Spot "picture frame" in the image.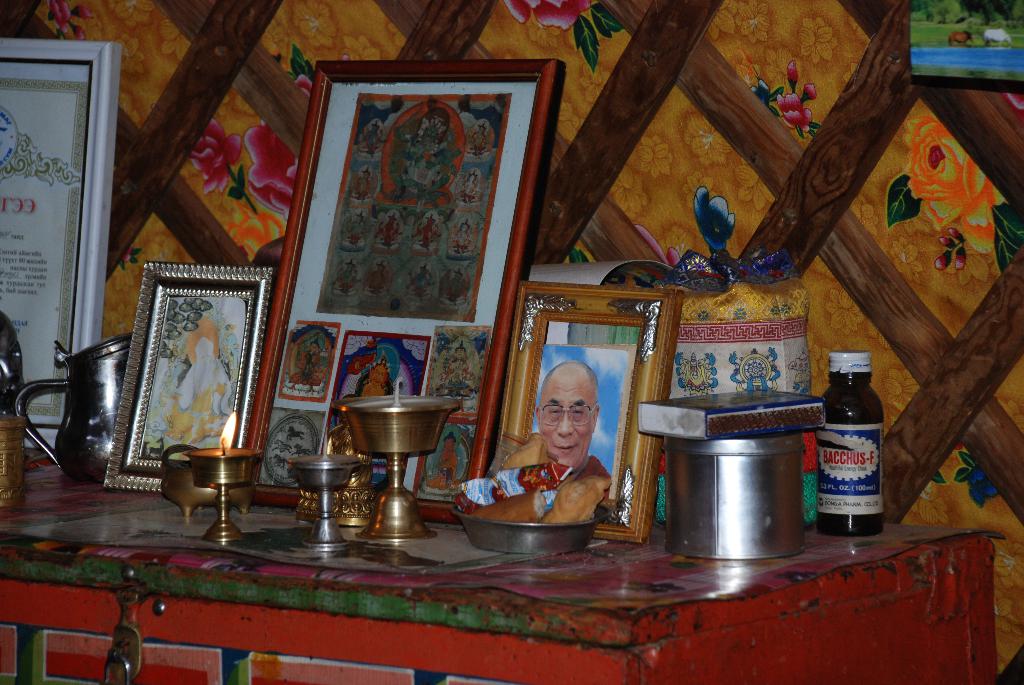
"picture frame" found at bbox=[497, 277, 683, 543].
